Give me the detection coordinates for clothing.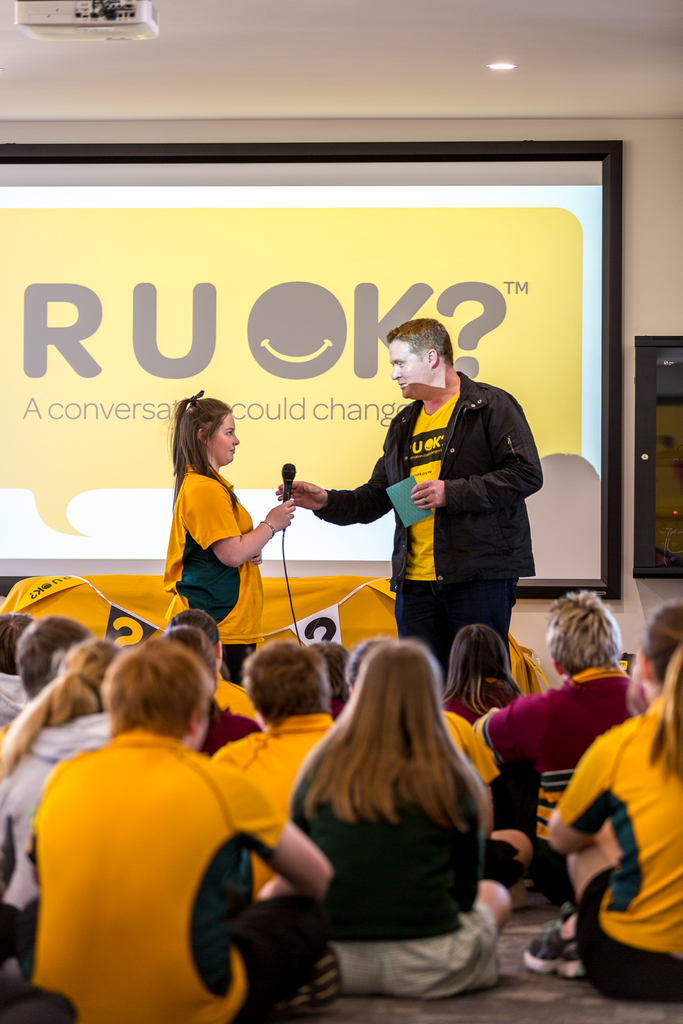
rect(283, 720, 505, 1004).
